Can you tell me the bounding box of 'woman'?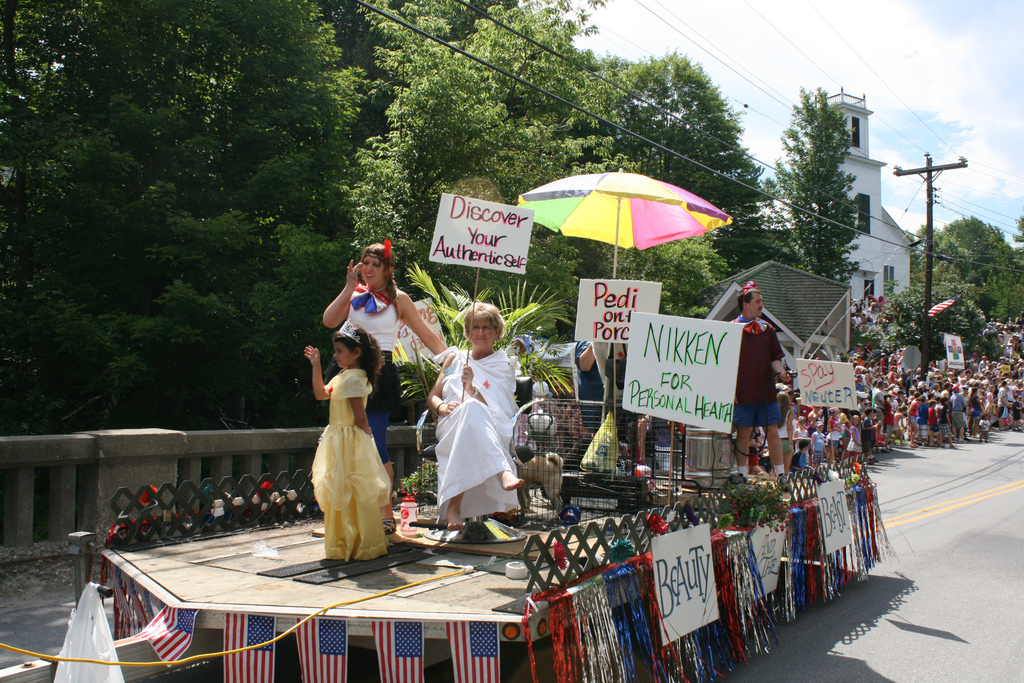
(319, 238, 449, 526).
